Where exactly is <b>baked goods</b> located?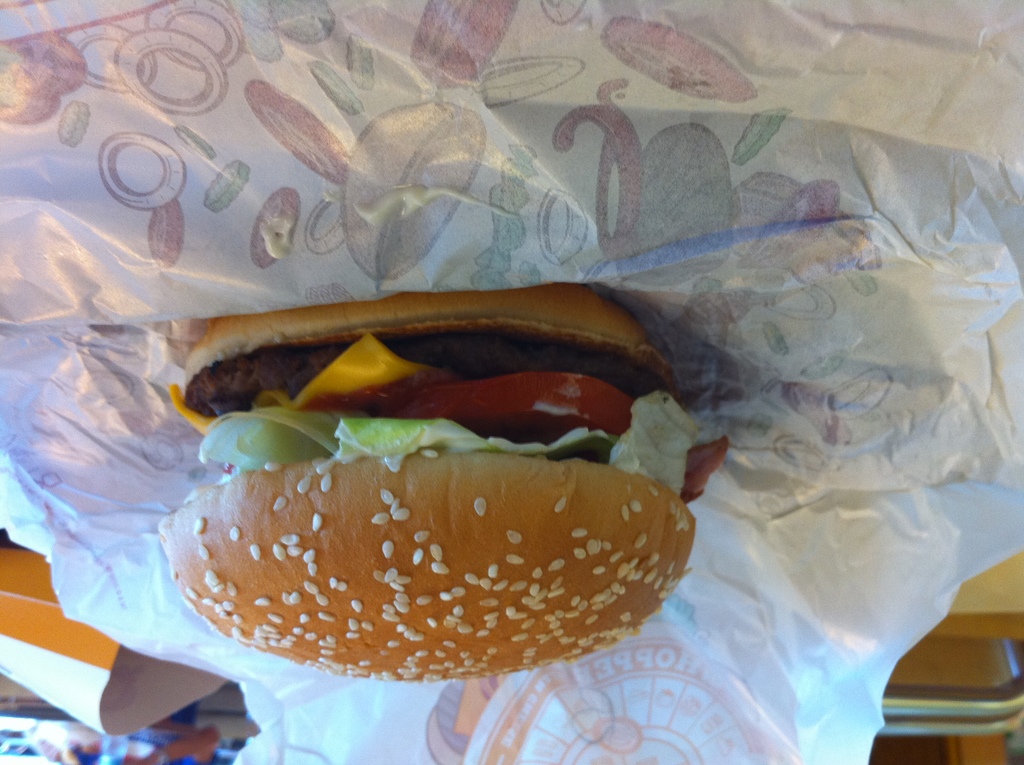
Its bounding box is select_region(158, 287, 731, 682).
